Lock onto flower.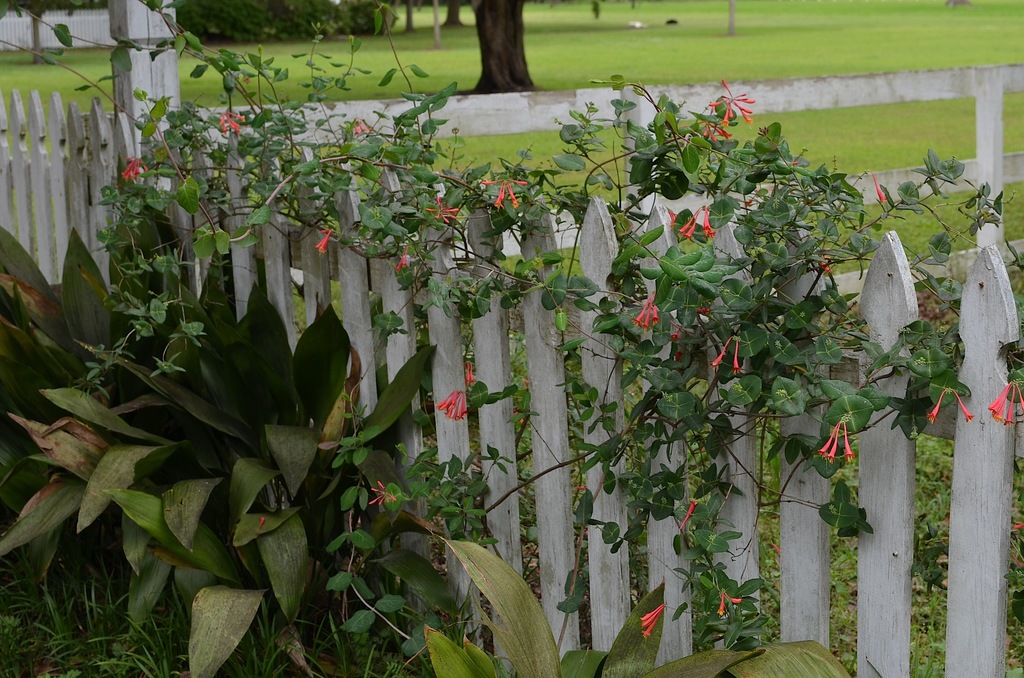
Locked: locate(479, 180, 530, 207).
